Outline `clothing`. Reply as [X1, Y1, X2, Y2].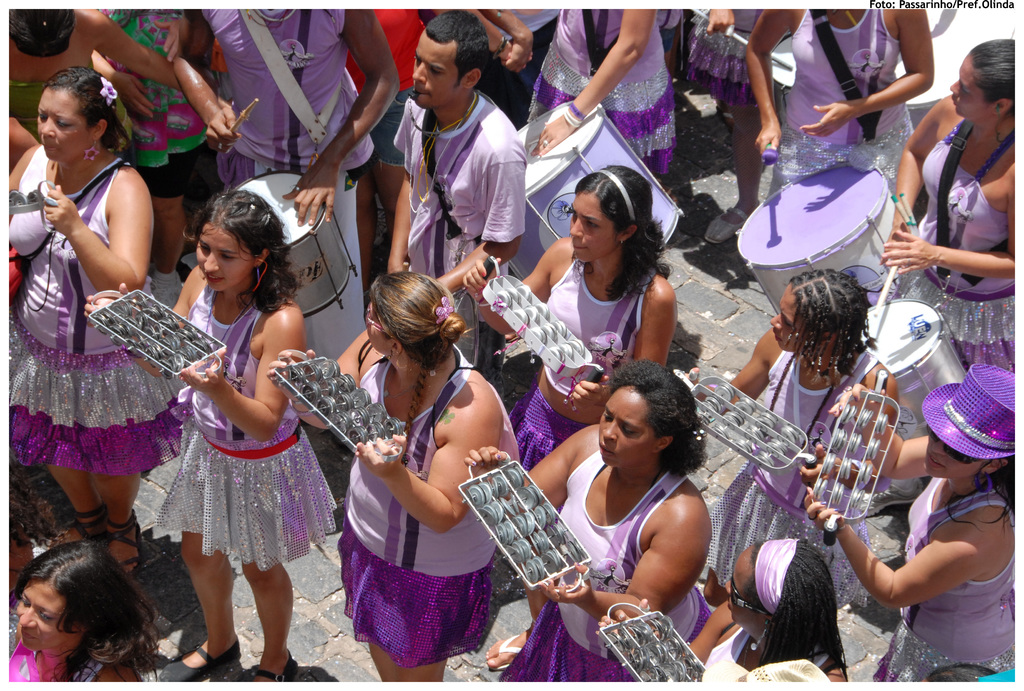
[333, 342, 497, 665].
